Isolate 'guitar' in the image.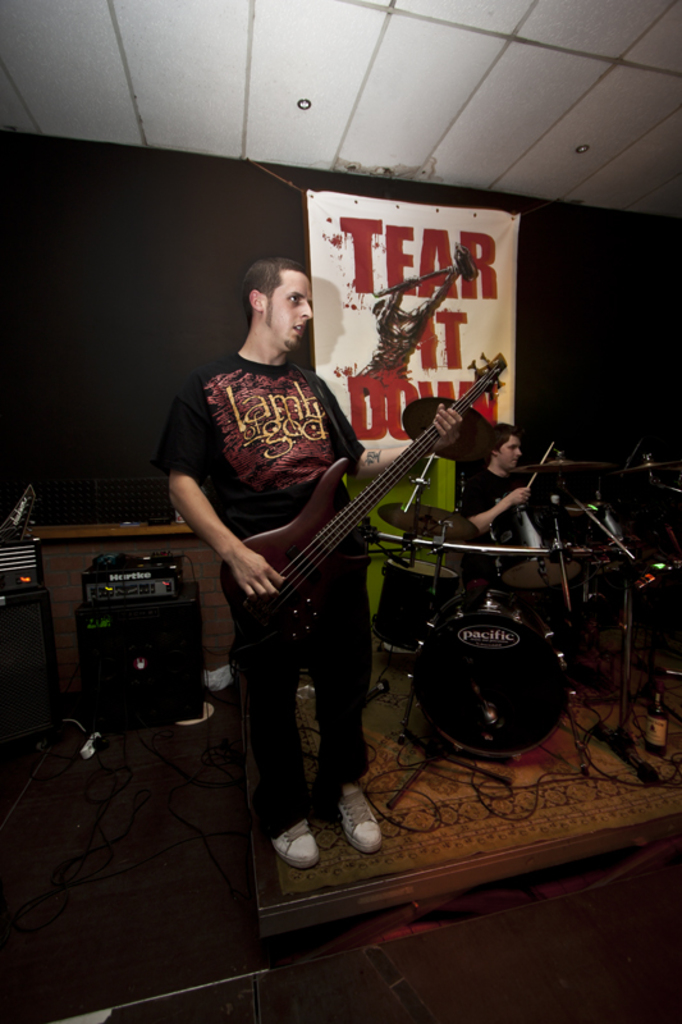
Isolated region: select_region(196, 340, 525, 654).
